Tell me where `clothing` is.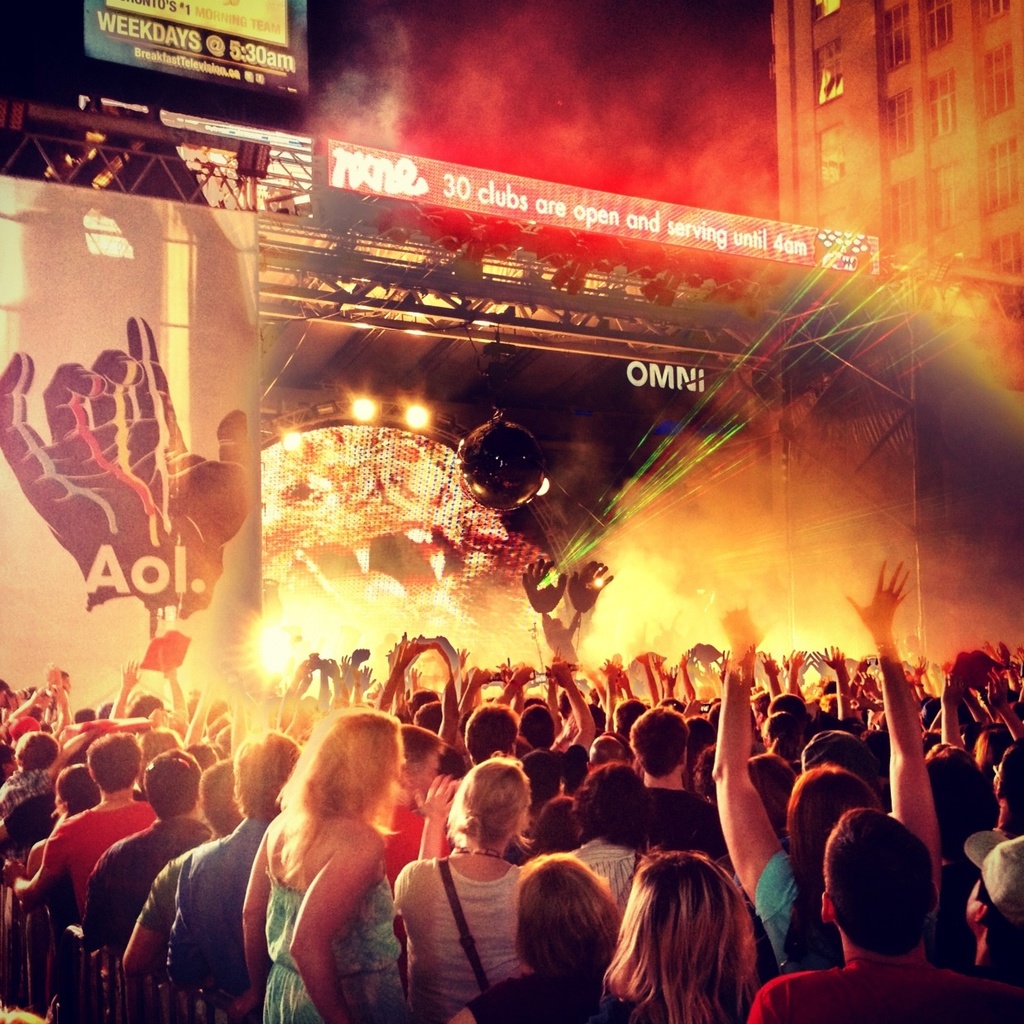
`clothing` is at [left=390, top=846, right=536, bottom=1023].
